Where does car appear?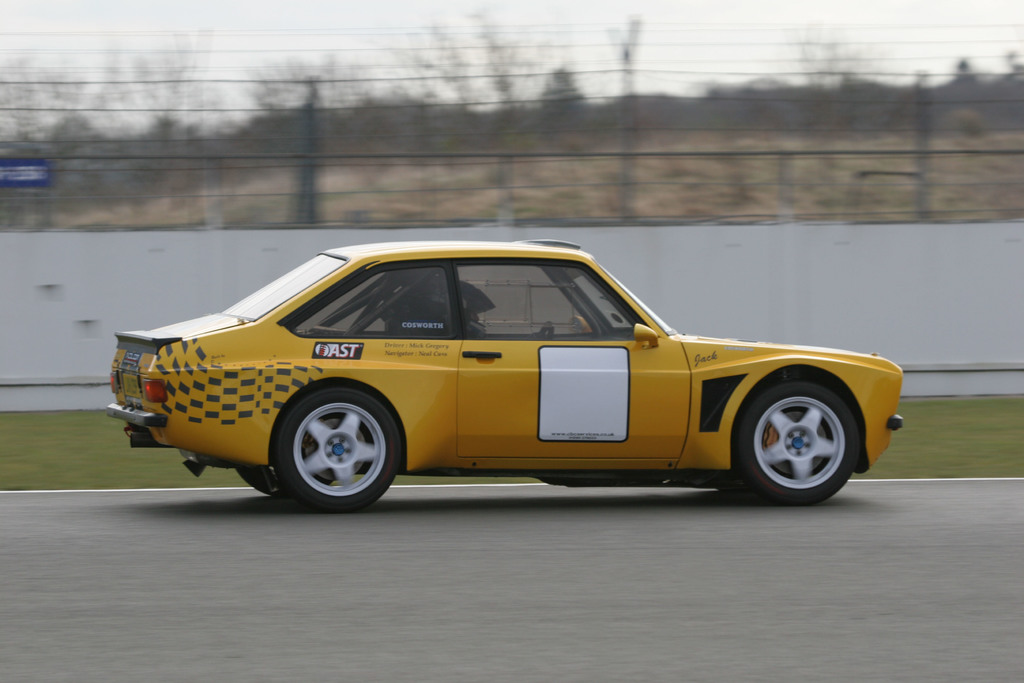
Appears at 84 249 925 519.
